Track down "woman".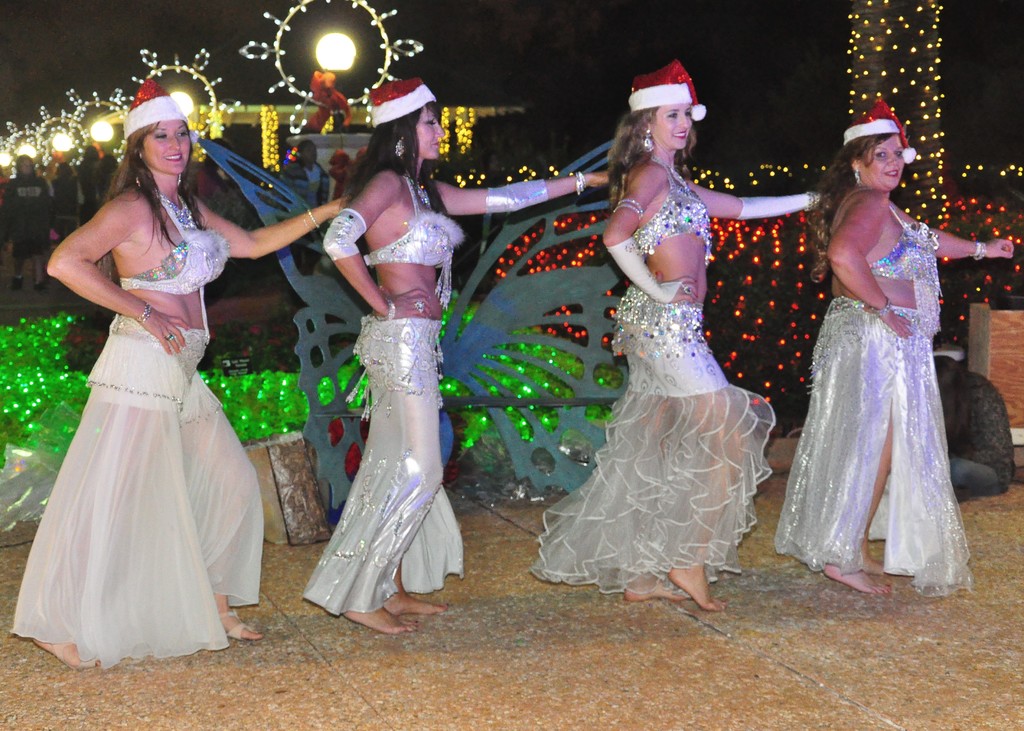
Tracked to l=303, t=100, r=611, b=632.
